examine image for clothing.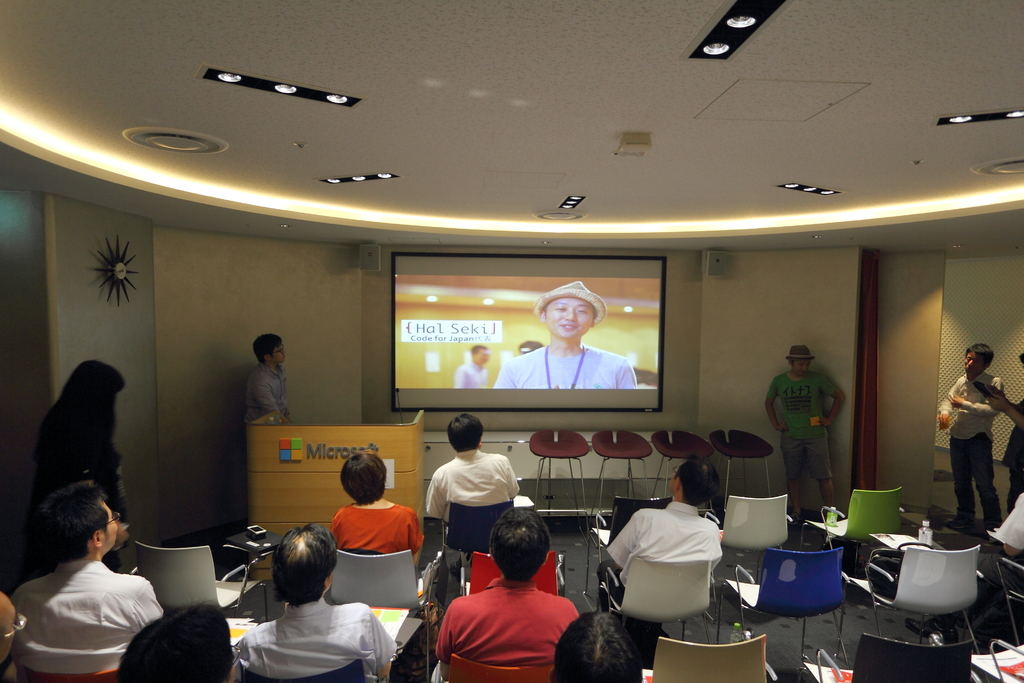
Examination result: <region>232, 597, 399, 682</region>.
